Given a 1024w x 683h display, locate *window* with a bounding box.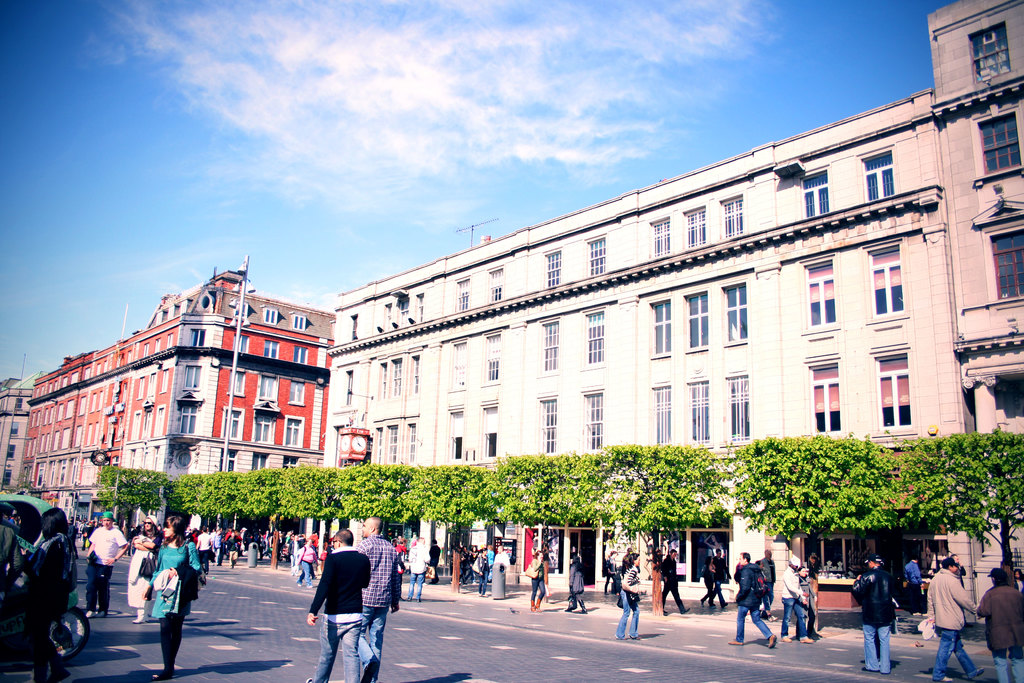
Located: <region>220, 406, 247, 439</region>.
